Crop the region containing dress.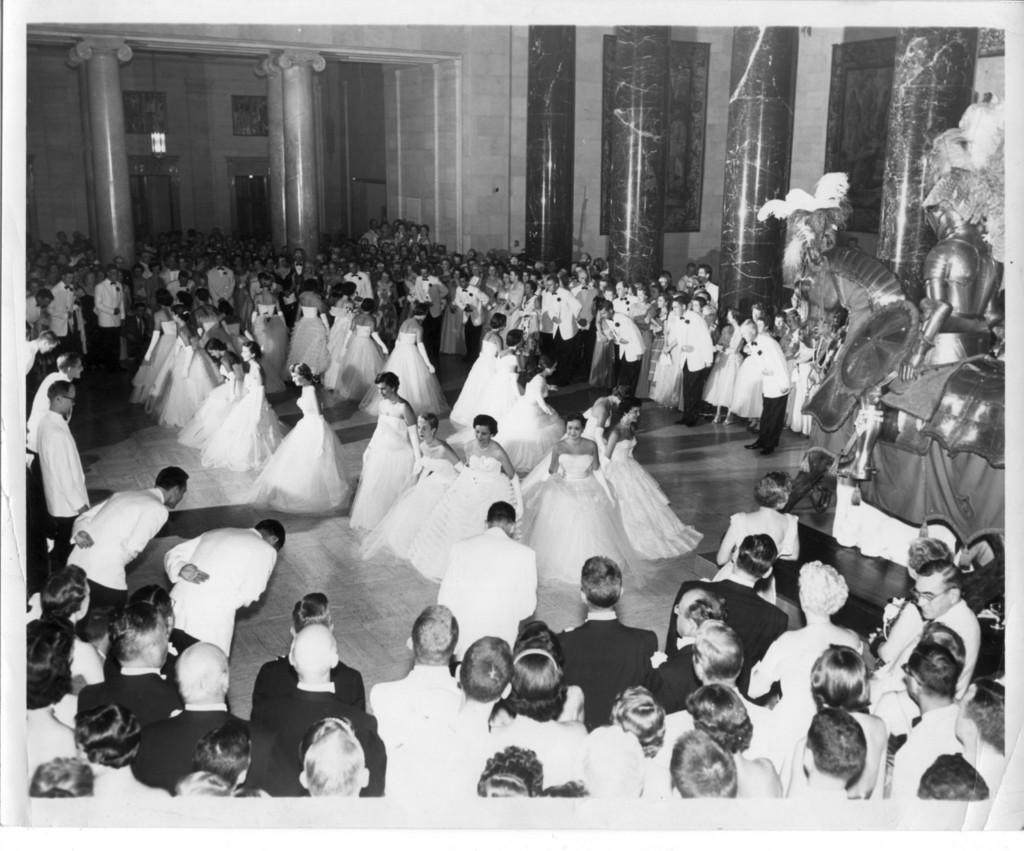
Crop region: 645/326/684/407.
